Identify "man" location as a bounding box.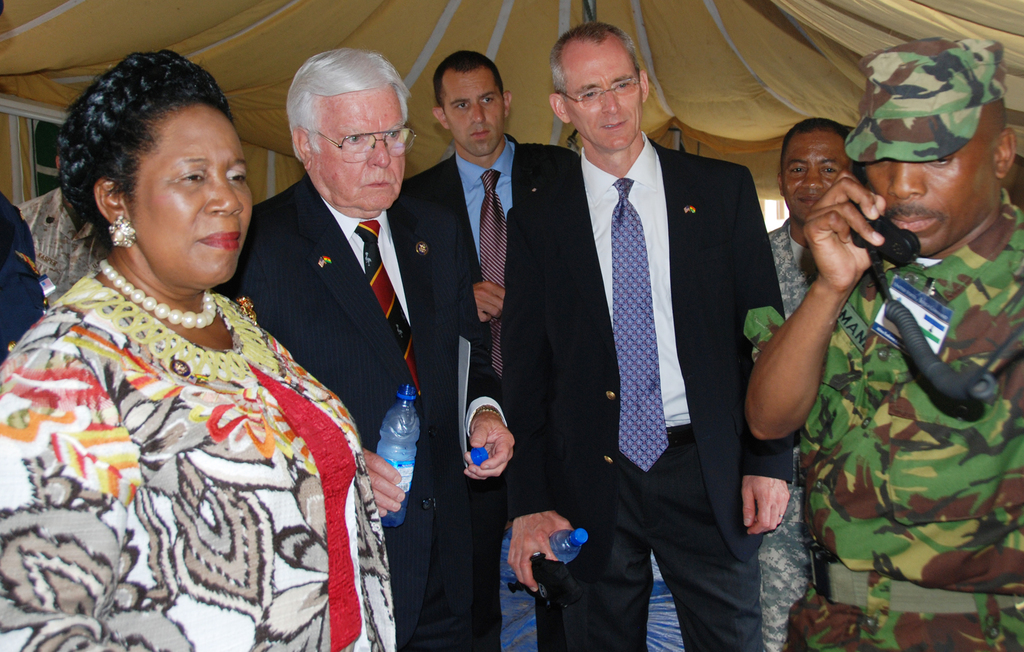
l=223, t=47, r=516, b=651.
